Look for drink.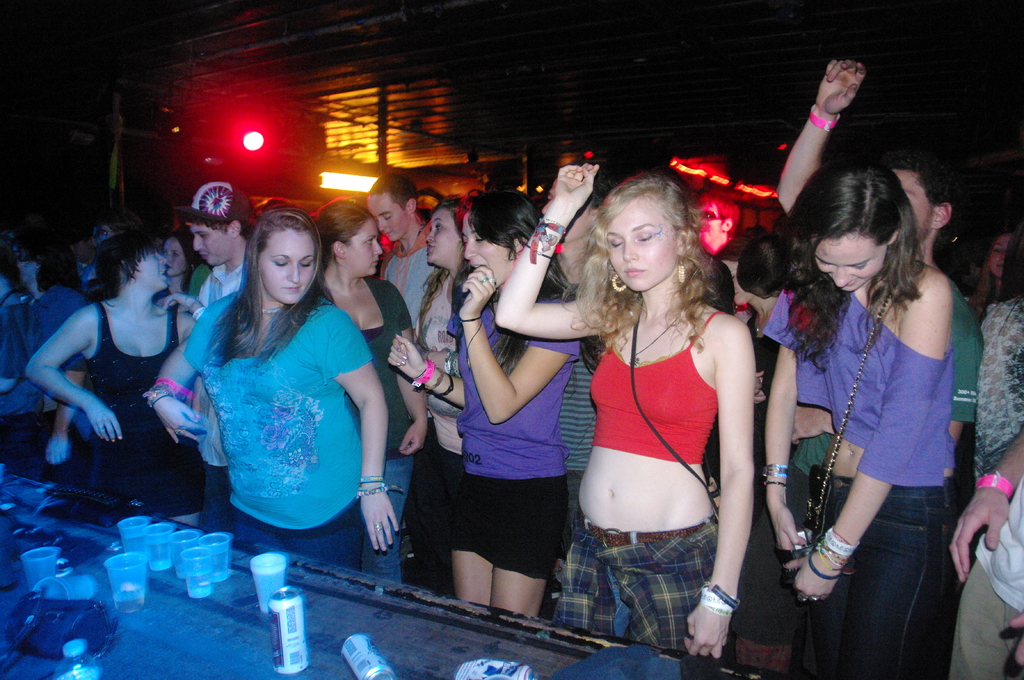
Found: (x1=202, y1=534, x2=229, y2=582).
